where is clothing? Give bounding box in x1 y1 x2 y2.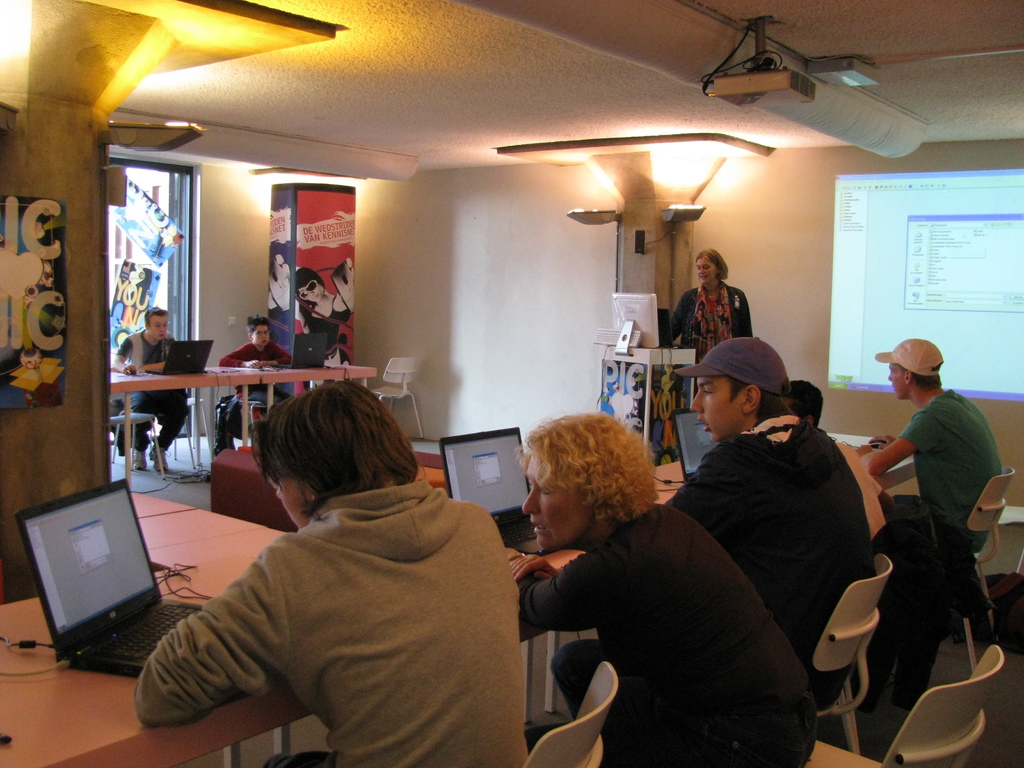
215 346 294 450.
